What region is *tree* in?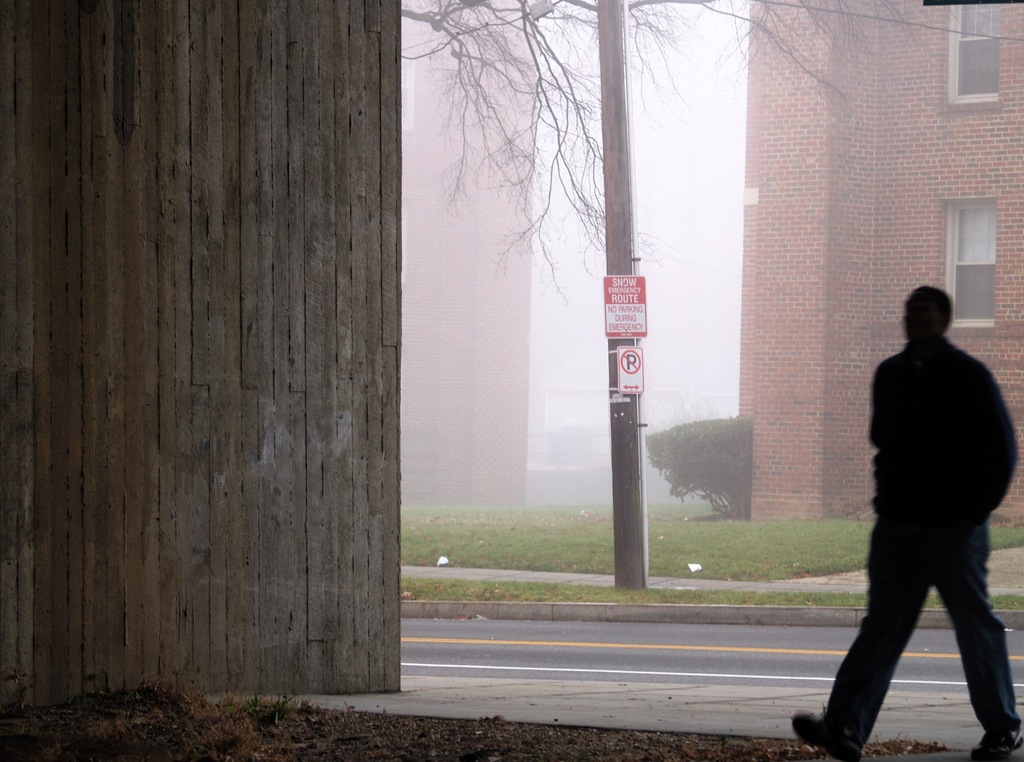
<box>401,0,905,277</box>.
